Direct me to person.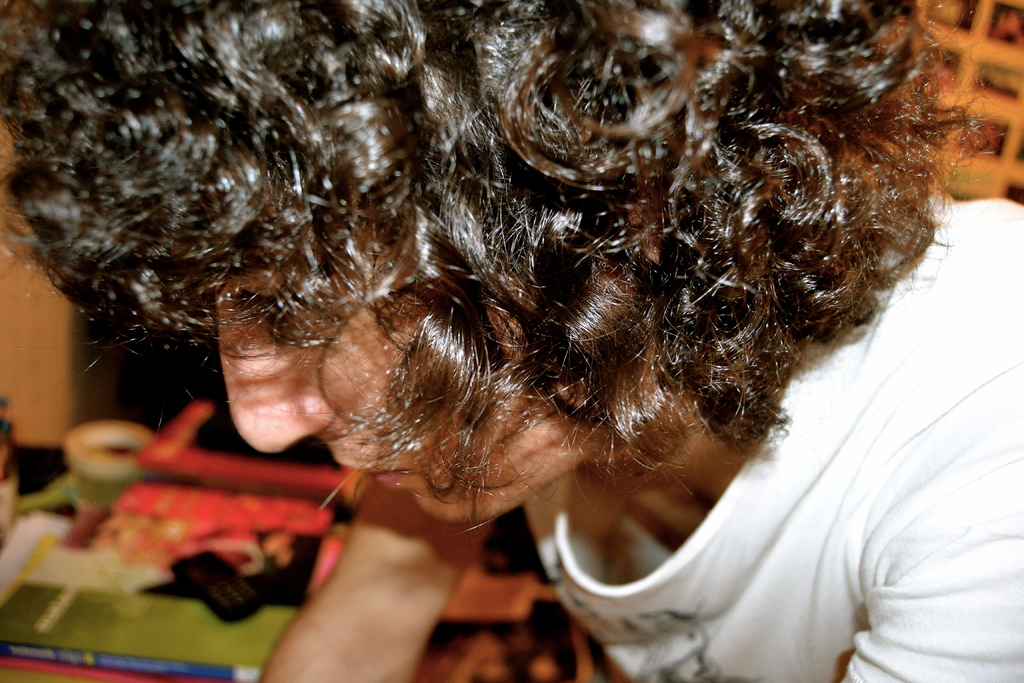
Direction: 10 0 971 682.
